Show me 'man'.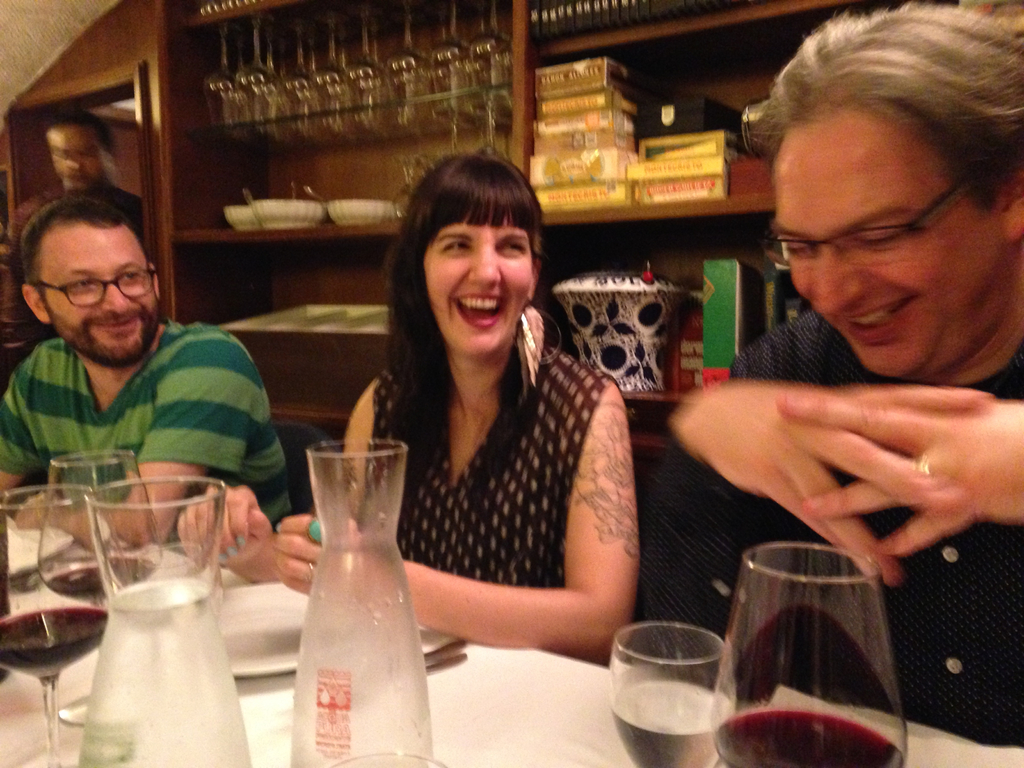
'man' is here: x1=4 y1=115 x2=143 y2=355.
